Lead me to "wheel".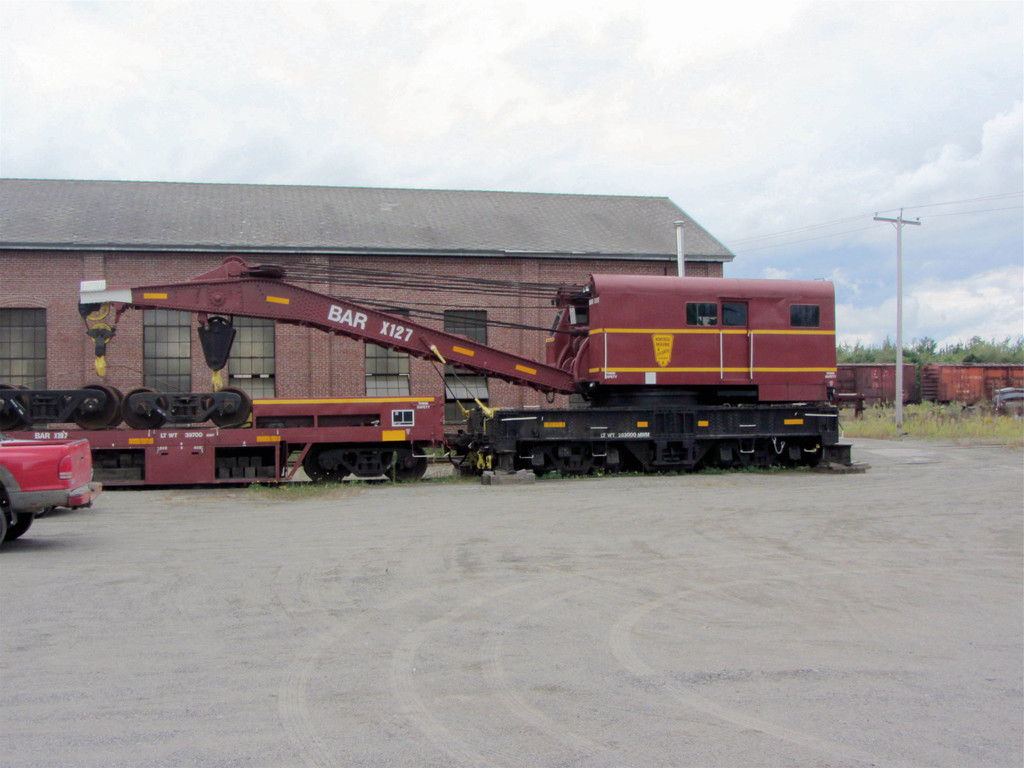
Lead to select_region(303, 440, 340, 483).
